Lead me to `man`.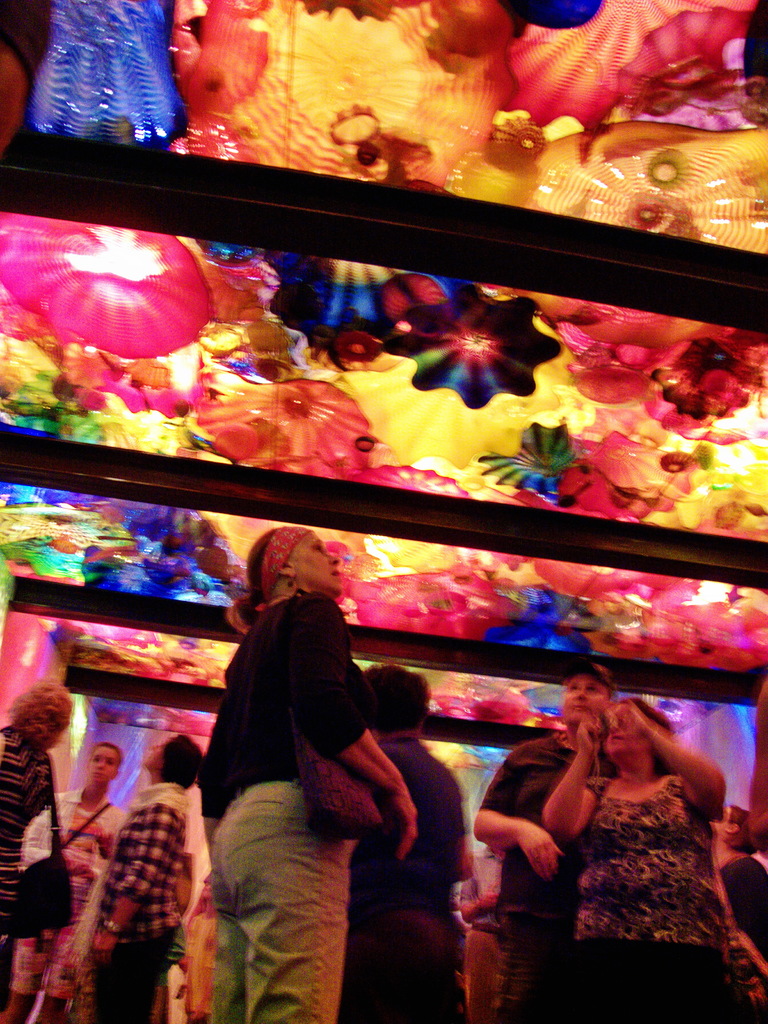
Lead to (x1=477, y1=657, x2=612, y2=1012).
